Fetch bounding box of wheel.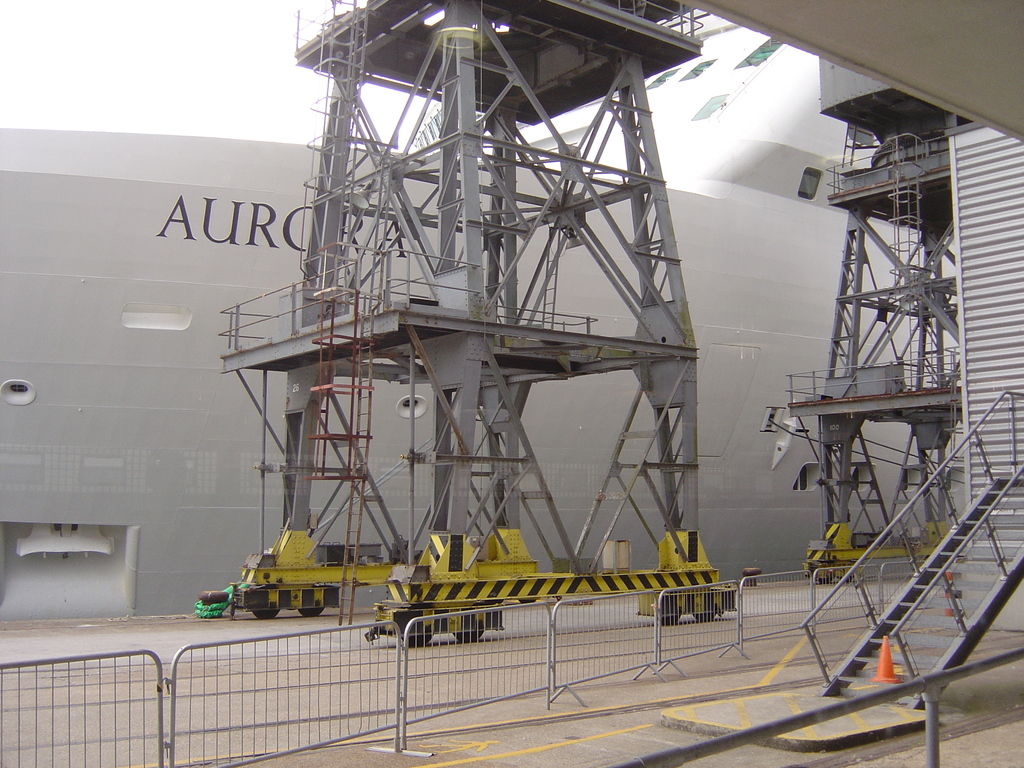
Bbox: [left=399, top=633, right=431, bottom=646].
